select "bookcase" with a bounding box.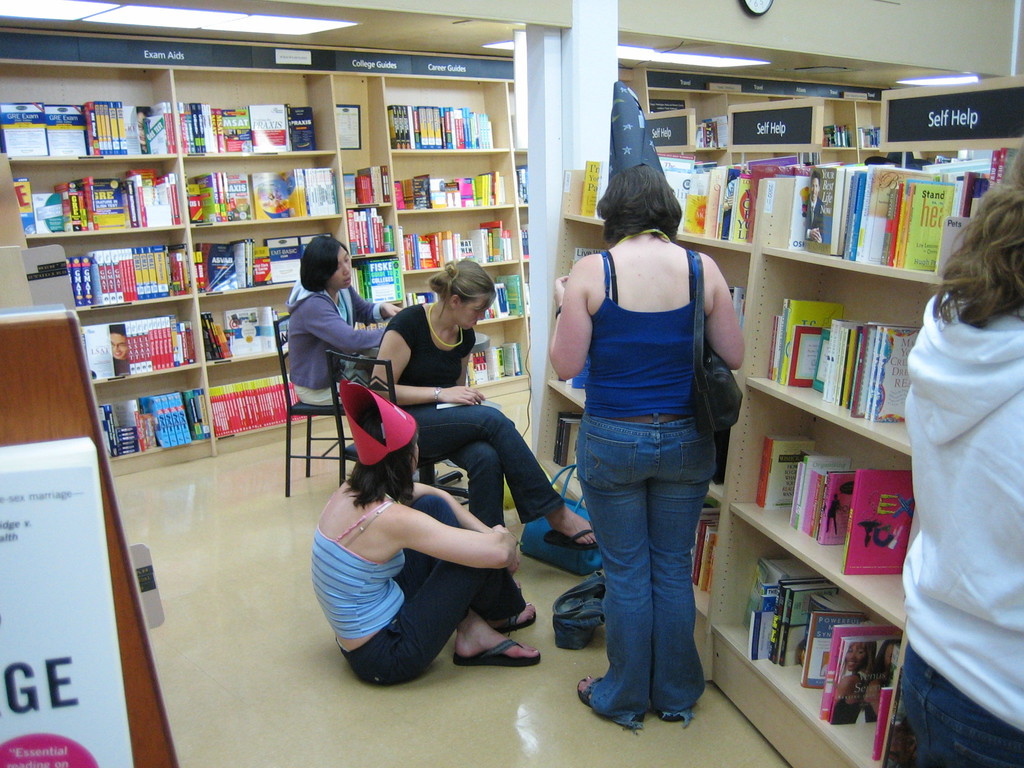
[left=0, top=38, right=517, bottom=475].
